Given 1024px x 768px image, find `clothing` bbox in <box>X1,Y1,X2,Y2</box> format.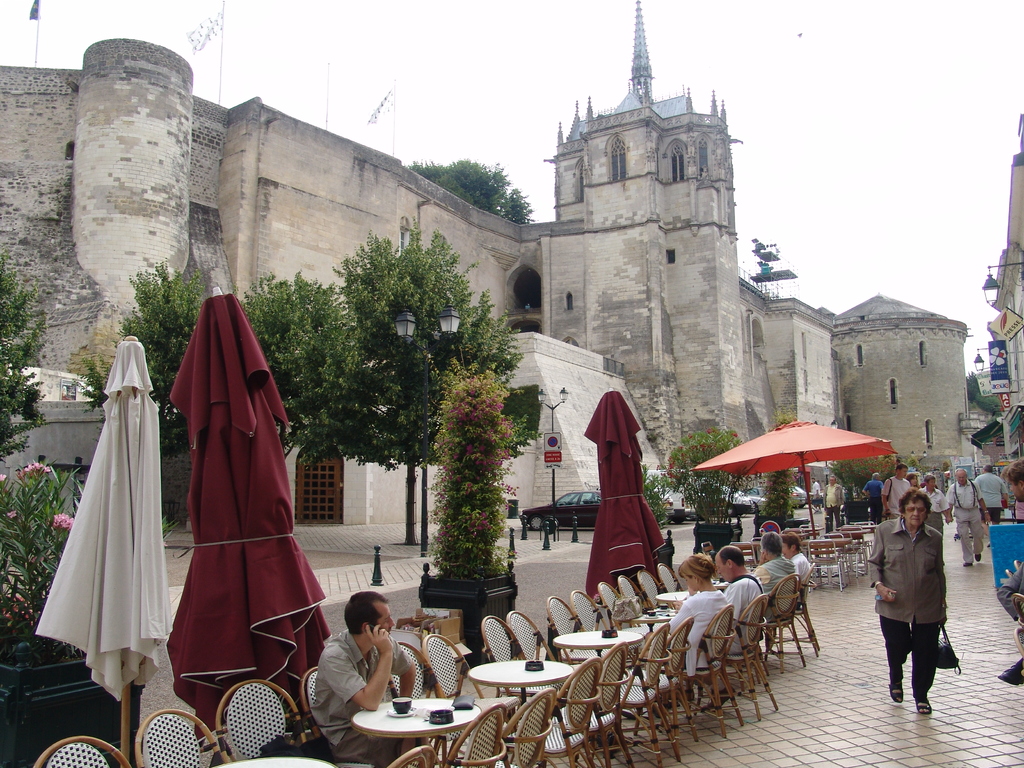
<box>940,478,989,564</box>.
